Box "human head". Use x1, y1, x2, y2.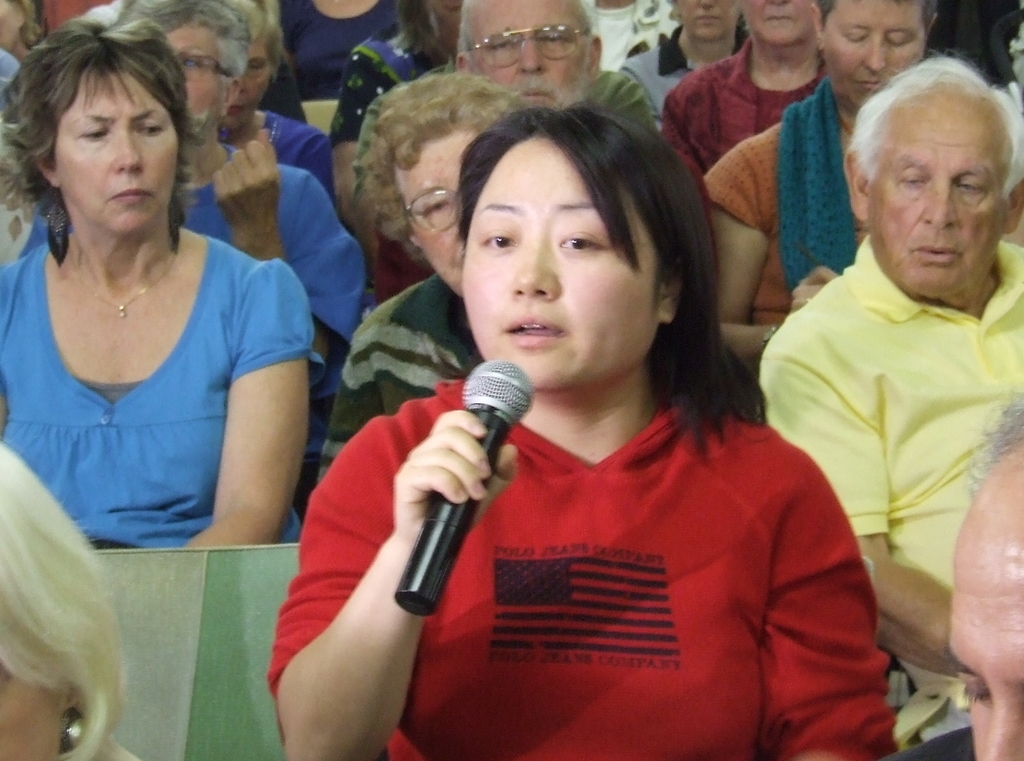
844, 55, 1023, 294.
